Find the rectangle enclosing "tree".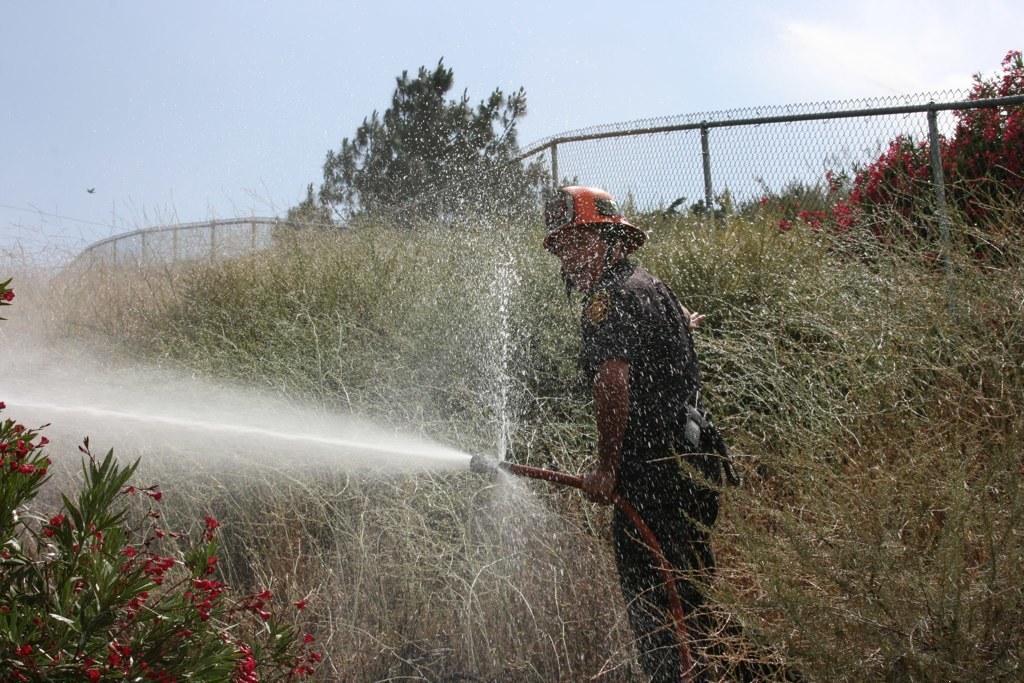
BBox(282, 53, 557, 290).
